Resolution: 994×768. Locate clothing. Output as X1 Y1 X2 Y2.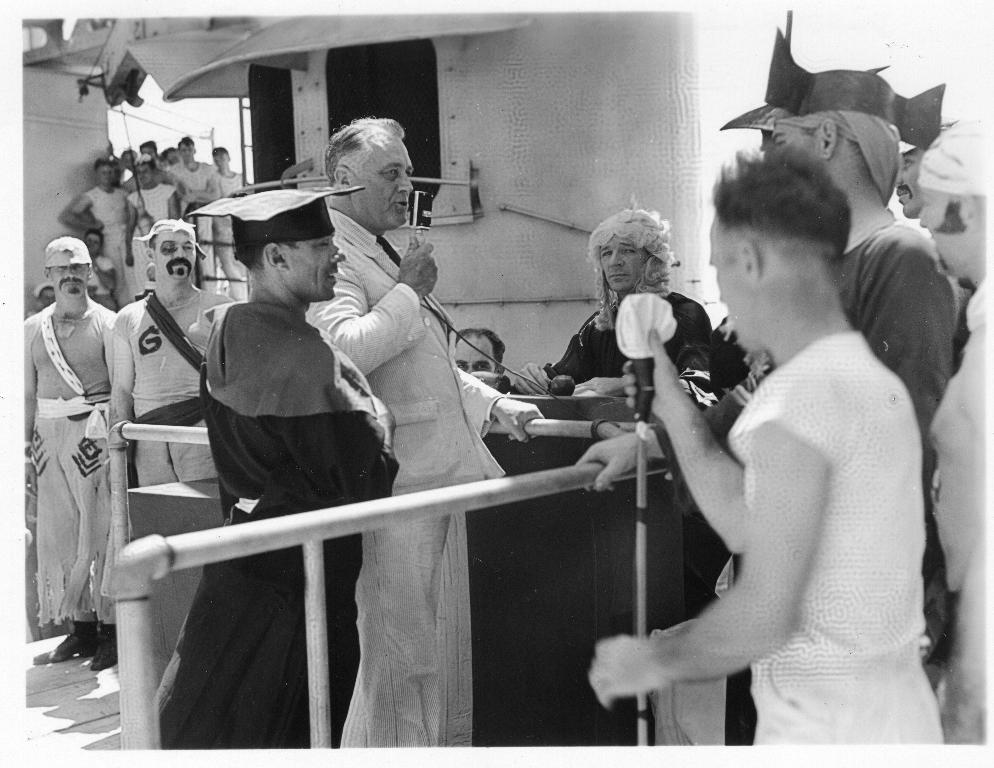
24 304 122 622.
